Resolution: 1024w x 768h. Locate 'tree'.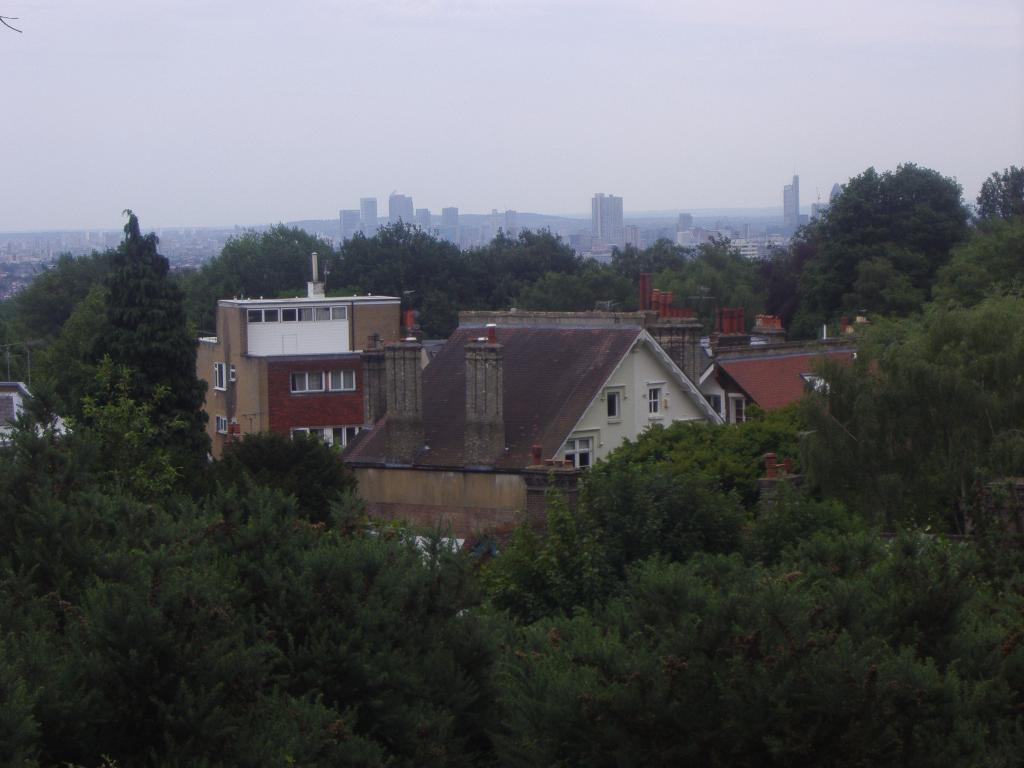
330/209/460/331.
